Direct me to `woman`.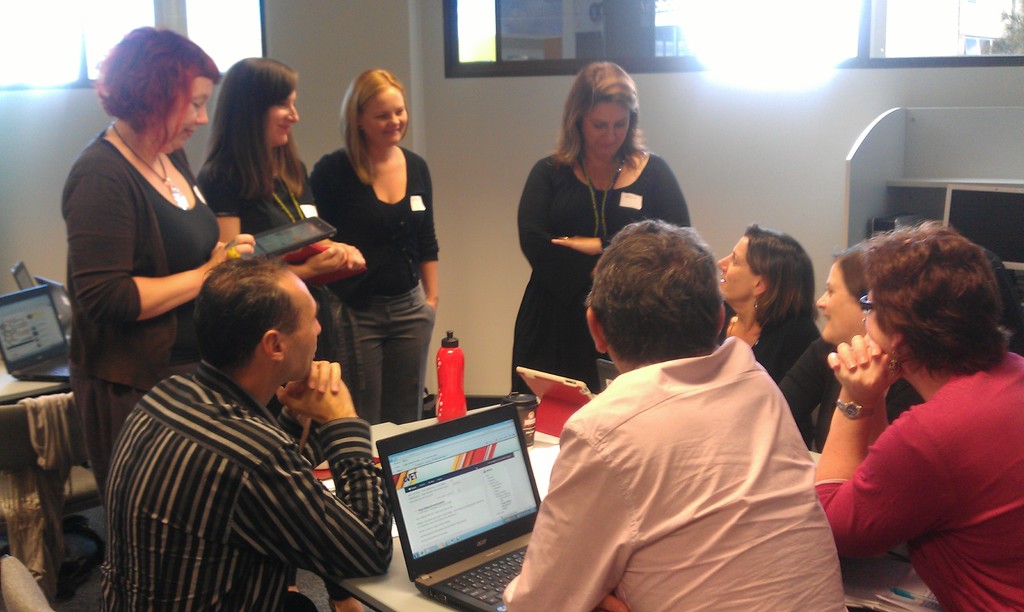
Direction: <region>803, 209, 1002, 611</region>.
